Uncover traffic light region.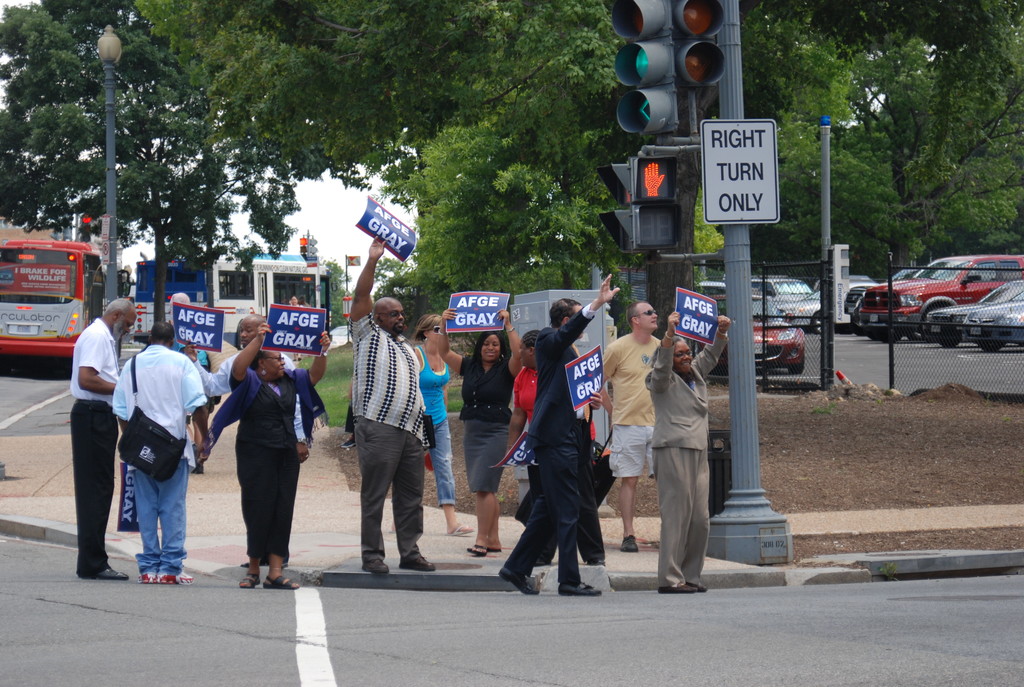
Uncovered: crop(613, 0, 728, 143).
